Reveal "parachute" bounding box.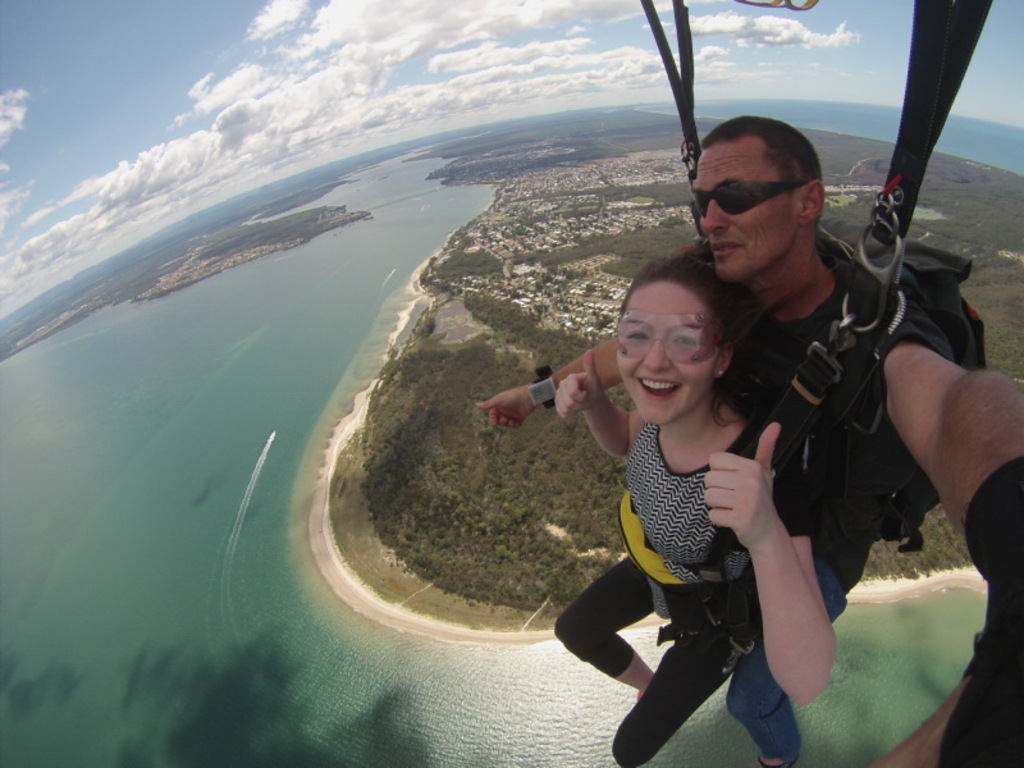
Revealed: <region>639, 0, 988, 477</region>.
